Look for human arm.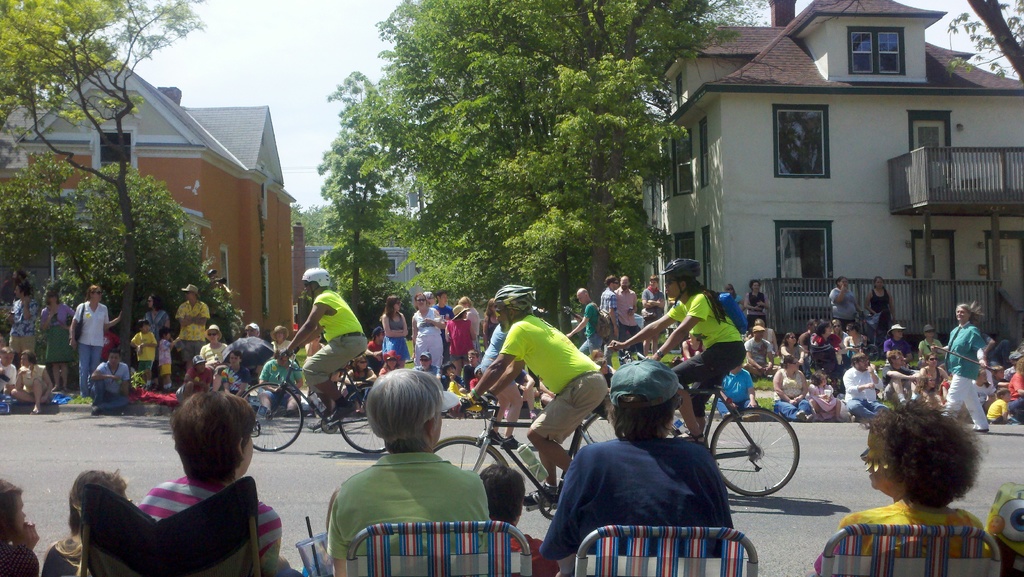
Found: (x1=91, y1=361, x2=120, y2=382).
